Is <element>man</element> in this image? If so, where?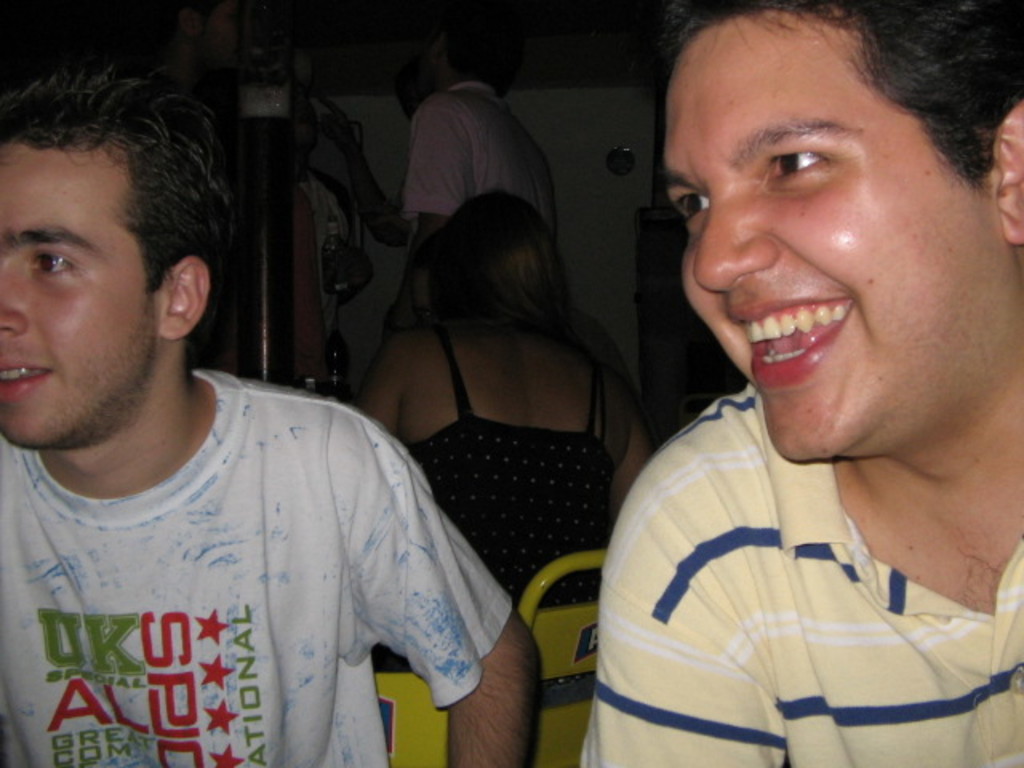
Yes, at 0/0/541/766.
